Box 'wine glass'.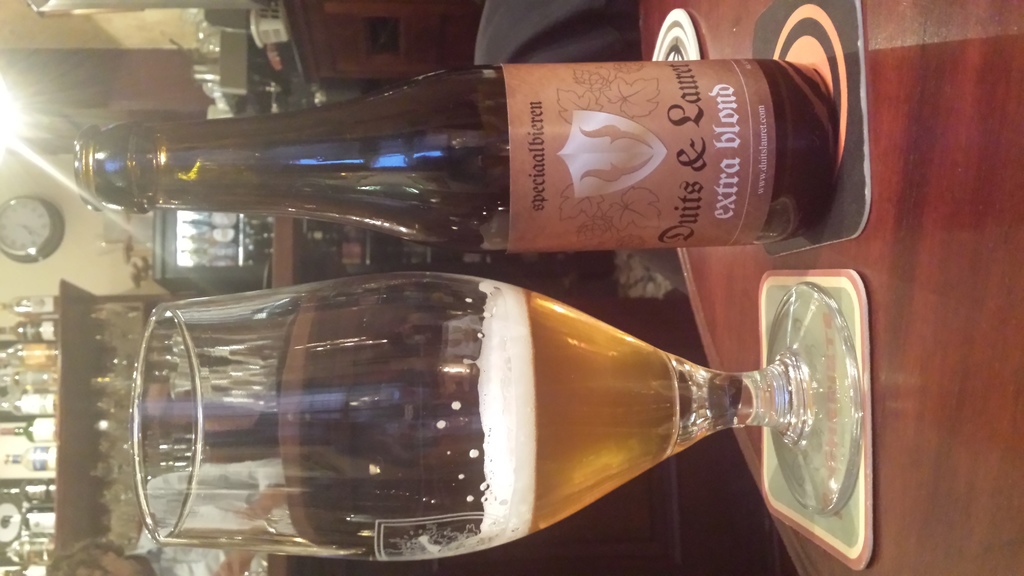
(131, 273, 860, 563).
